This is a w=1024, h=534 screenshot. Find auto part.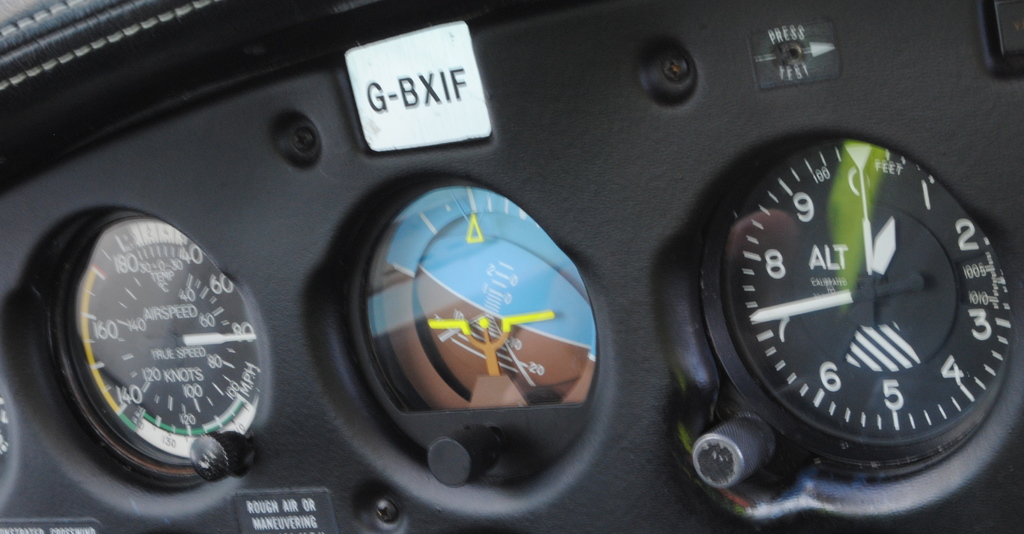
Bounding box: (x1=0, y1=0, x2=1023, y2=533).
